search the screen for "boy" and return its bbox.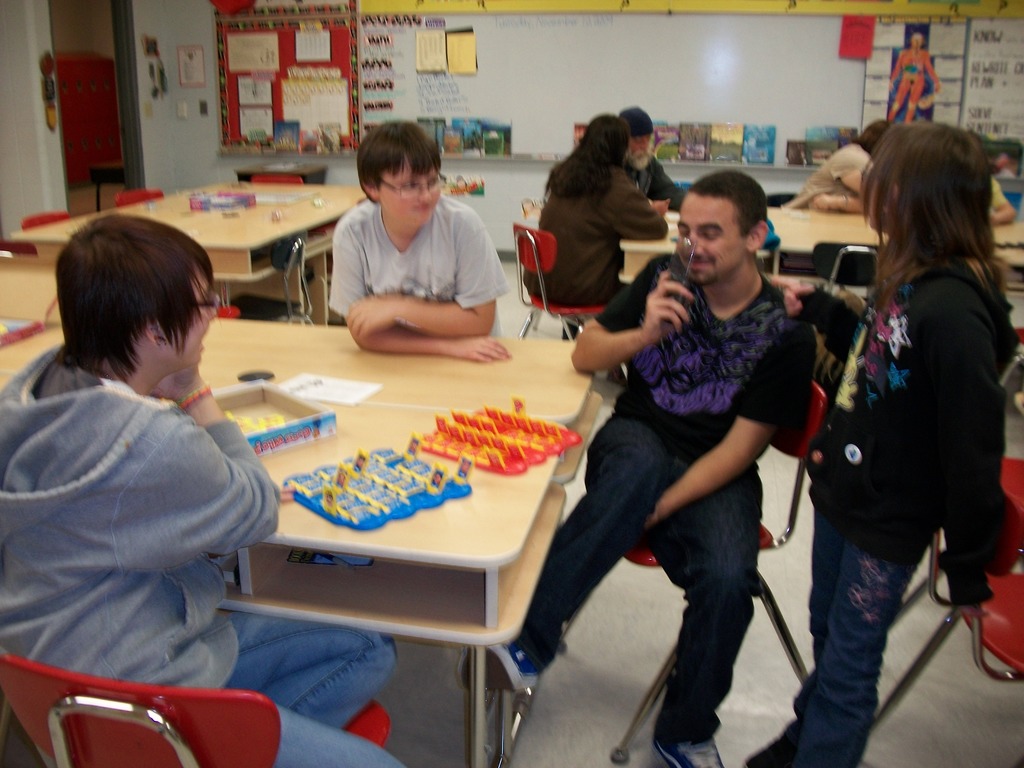
Found: <bbox>0, 209, 431, 759</bbox>.
